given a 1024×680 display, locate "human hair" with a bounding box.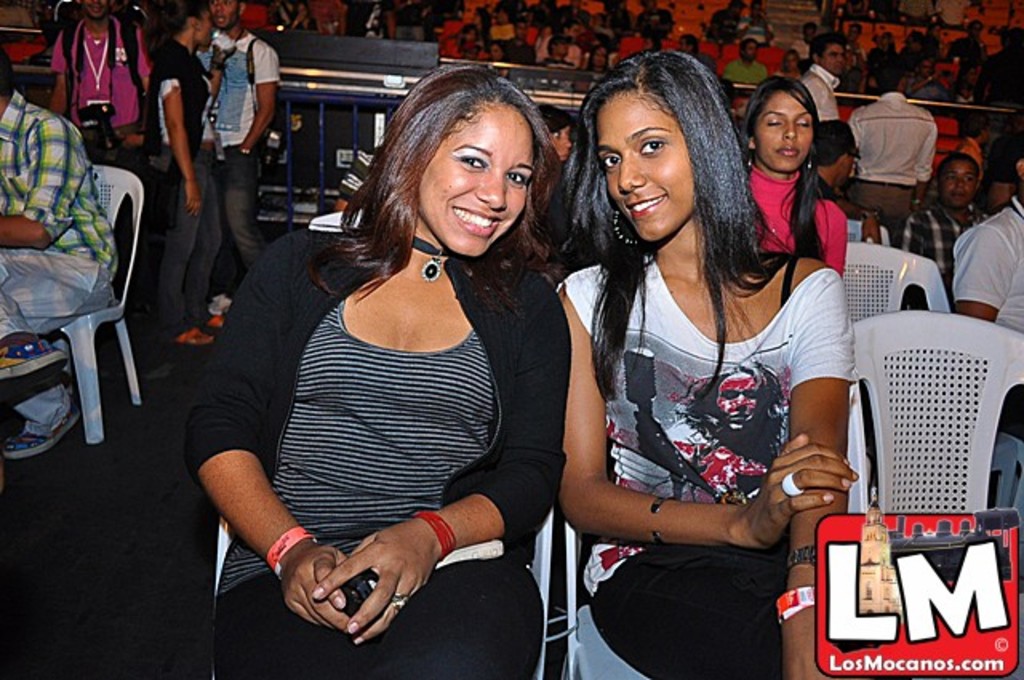
Located: BBox(939, 150, 982, 173).
